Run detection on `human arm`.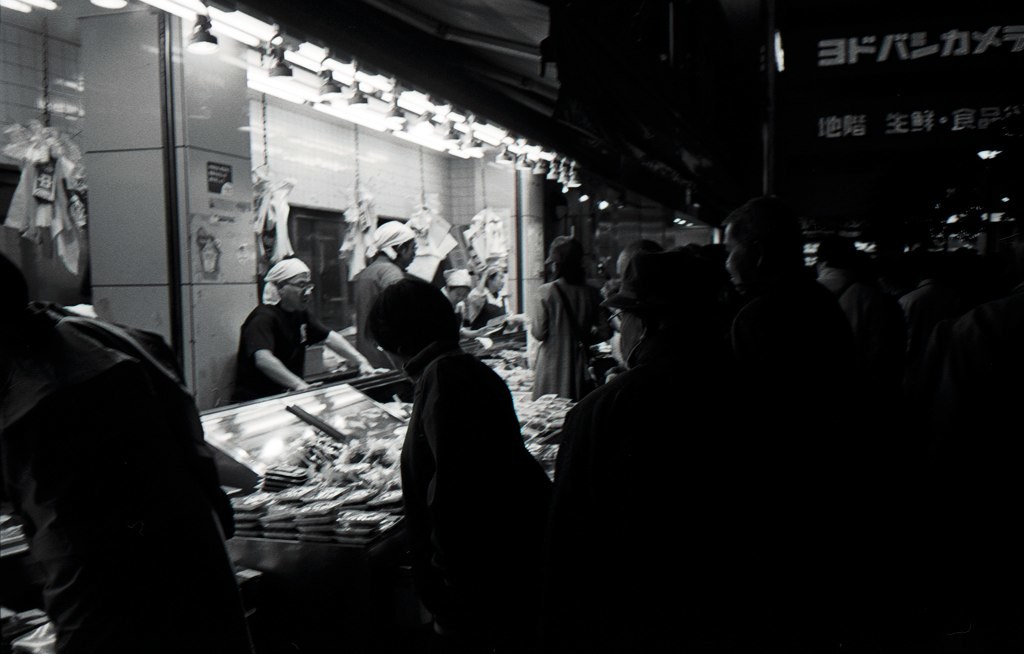
Result: bbox=(289, 303, 382, 388).
